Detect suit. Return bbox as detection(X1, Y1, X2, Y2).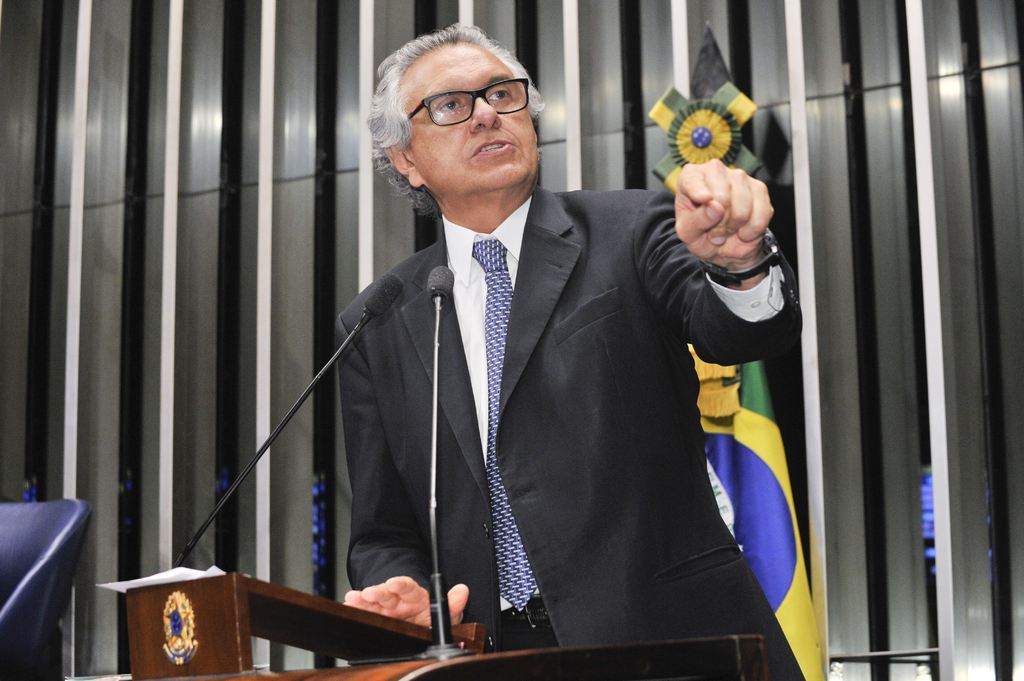
detection(263, 72, 751, 670).
